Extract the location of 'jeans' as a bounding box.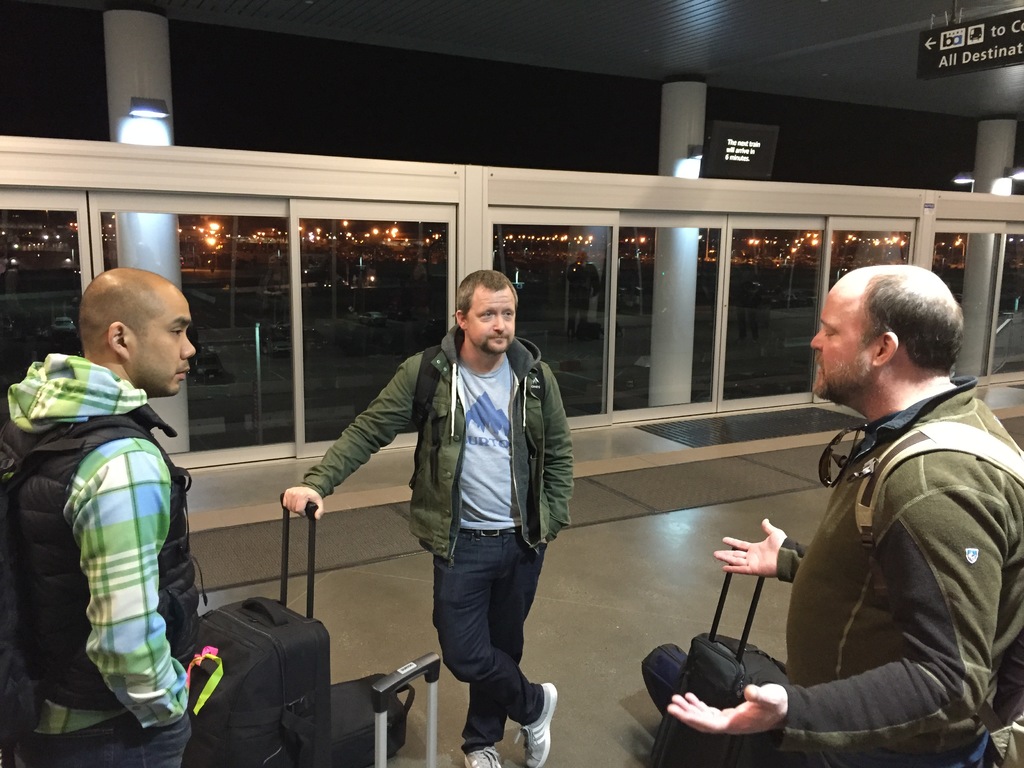
12,710,191,767.
